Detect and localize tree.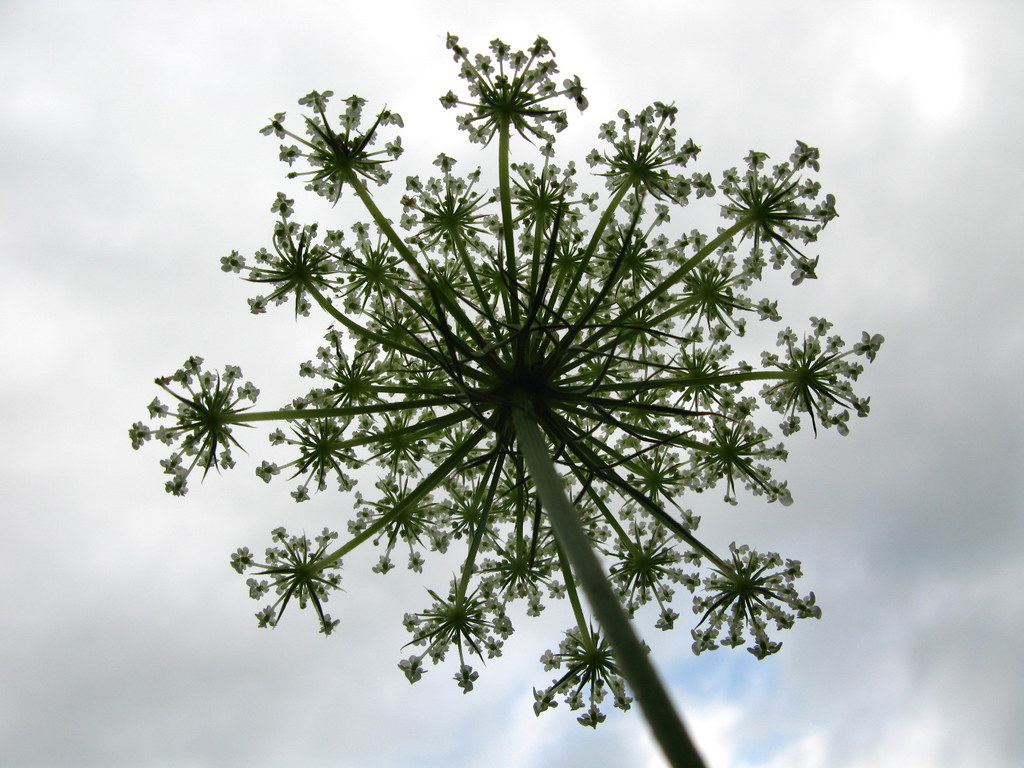
Localized at l=165, t=47, r=875, b=767.
